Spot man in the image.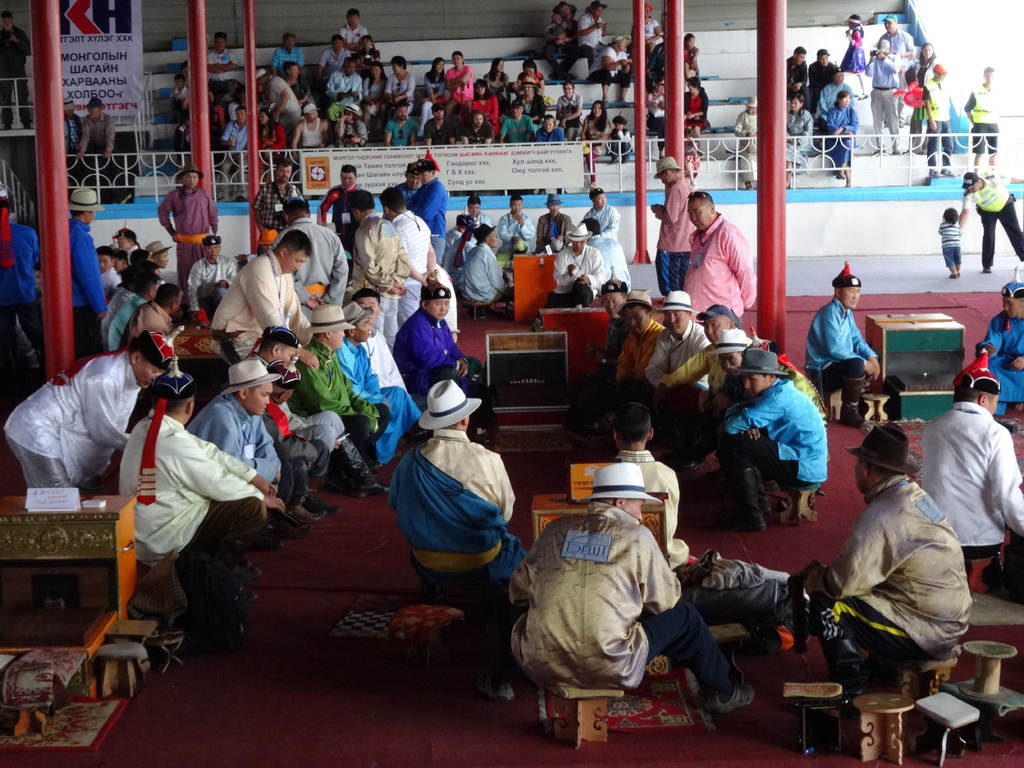
man found at detection(540, 189, 572, 250).
